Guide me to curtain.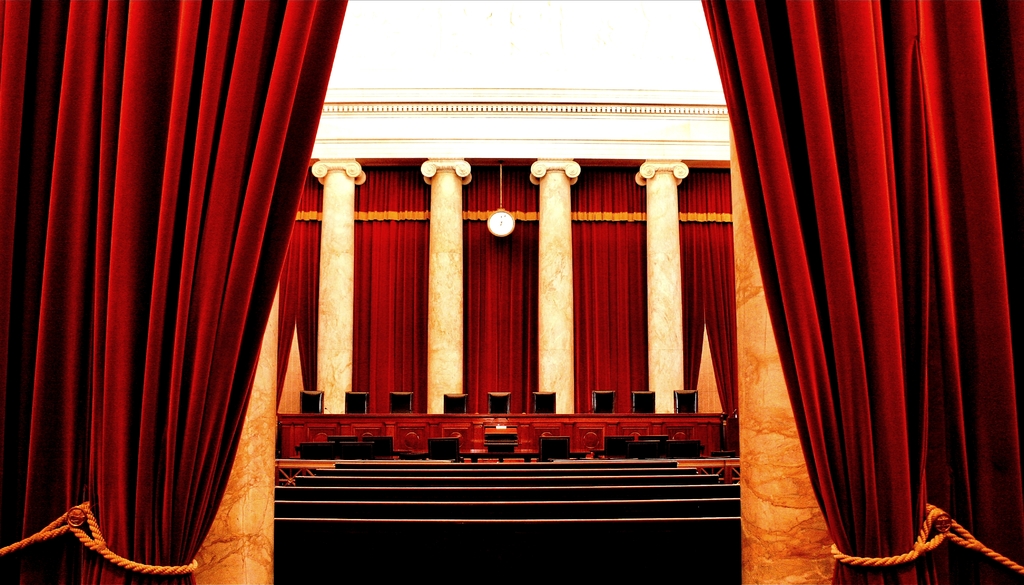
Guidance: 571,163,653,415.
